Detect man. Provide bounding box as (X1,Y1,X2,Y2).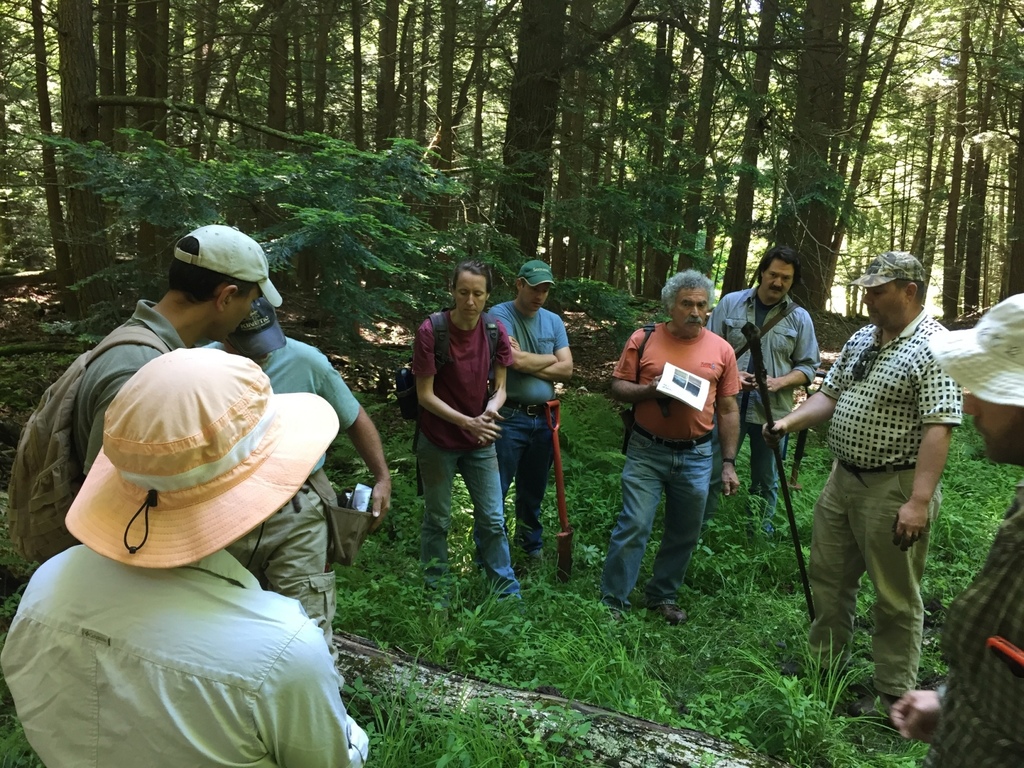
(0,350,376,767).
